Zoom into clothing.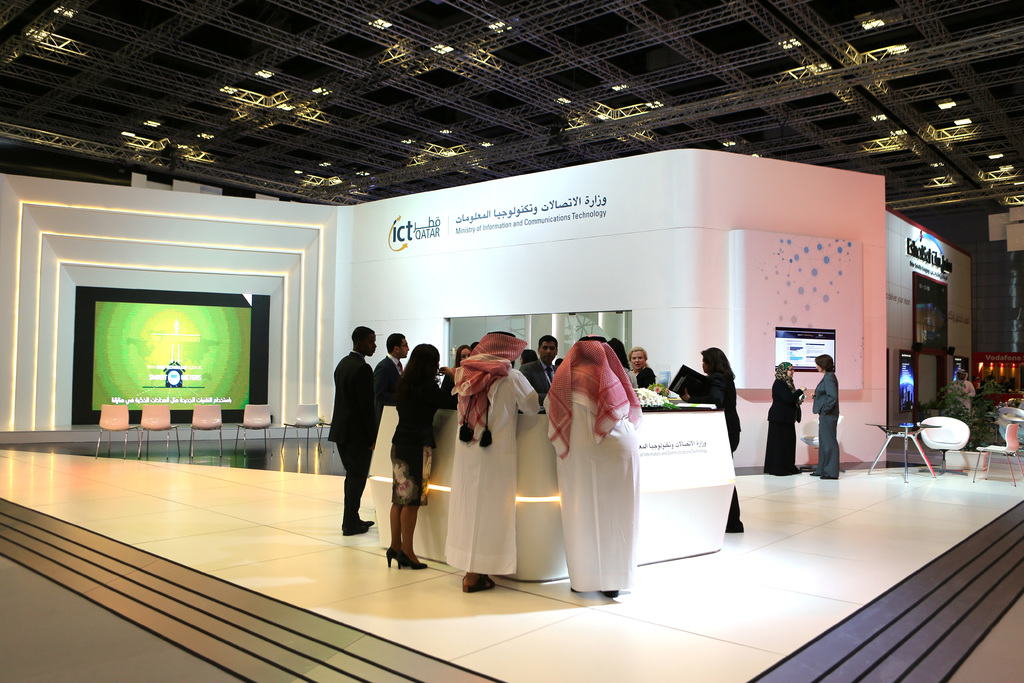
Zoom target: (443,333,538,573).
